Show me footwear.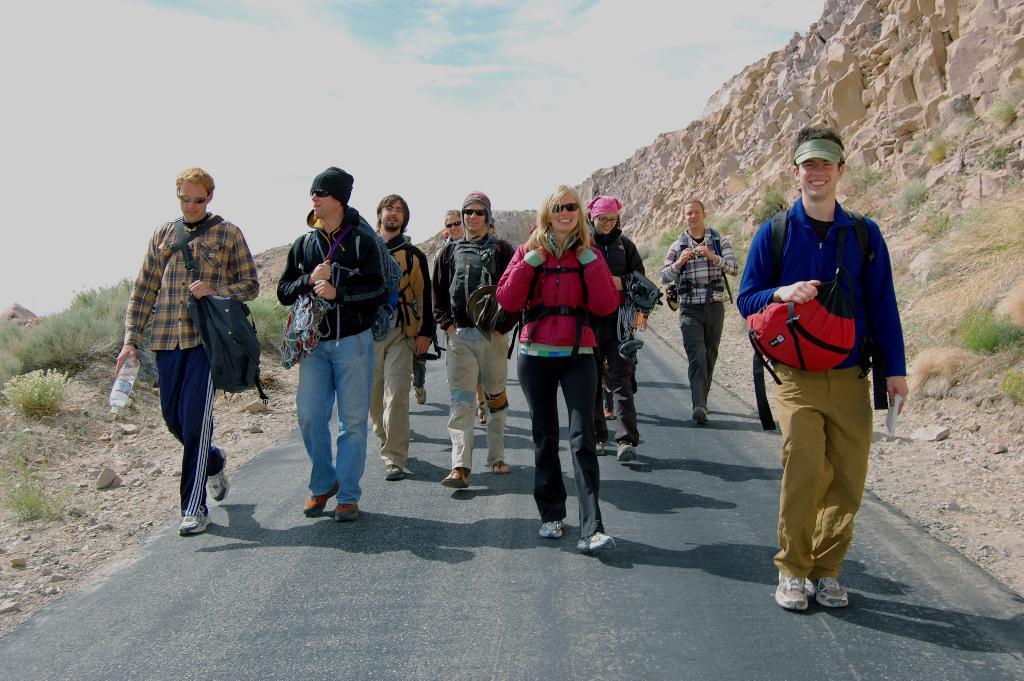
footwear is here: select_region(438, 469, 467, 488).
